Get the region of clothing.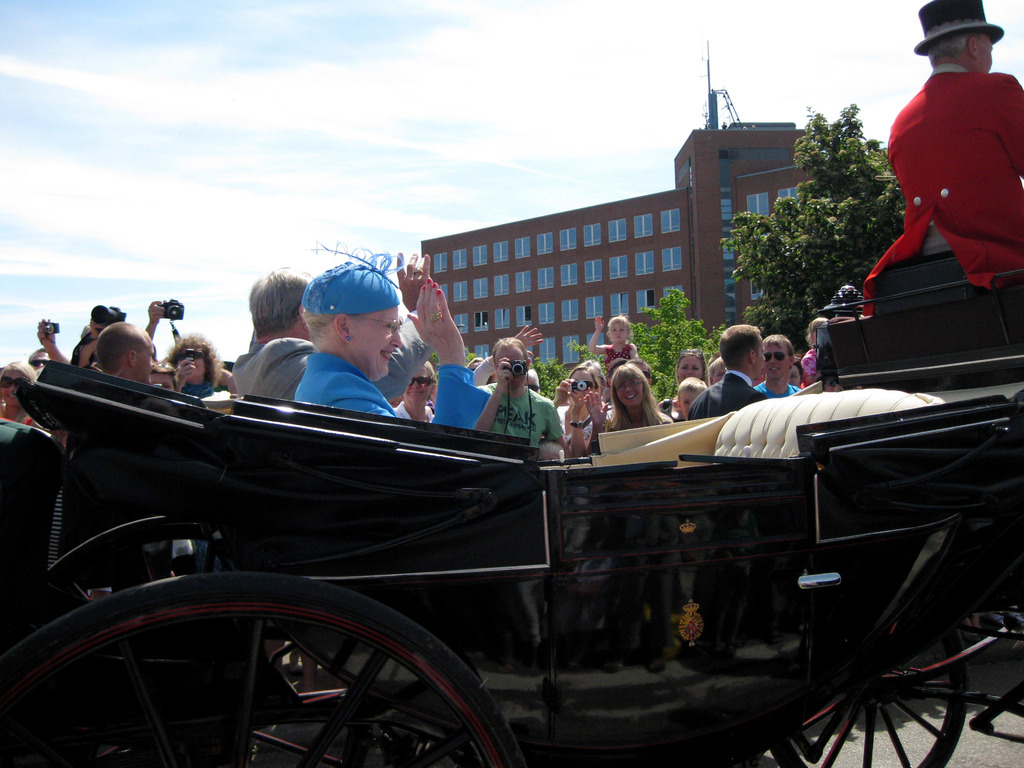
left=689, top=365, right=767, bottom=422.
